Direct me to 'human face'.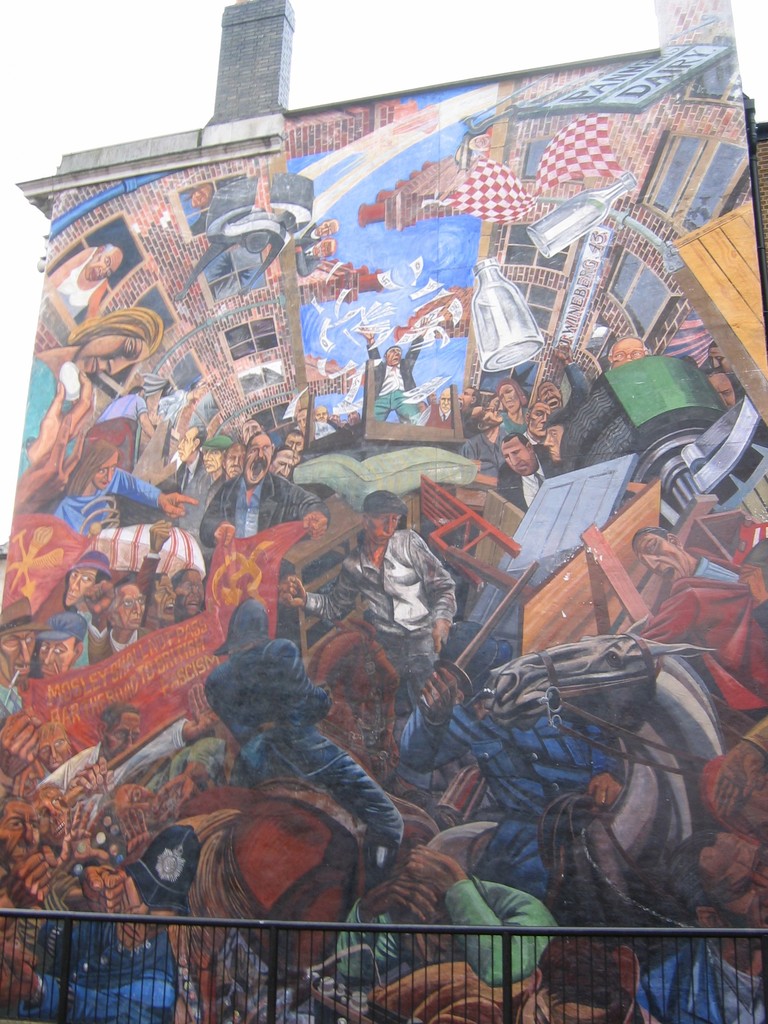
Direction: 115,584,141,622.
